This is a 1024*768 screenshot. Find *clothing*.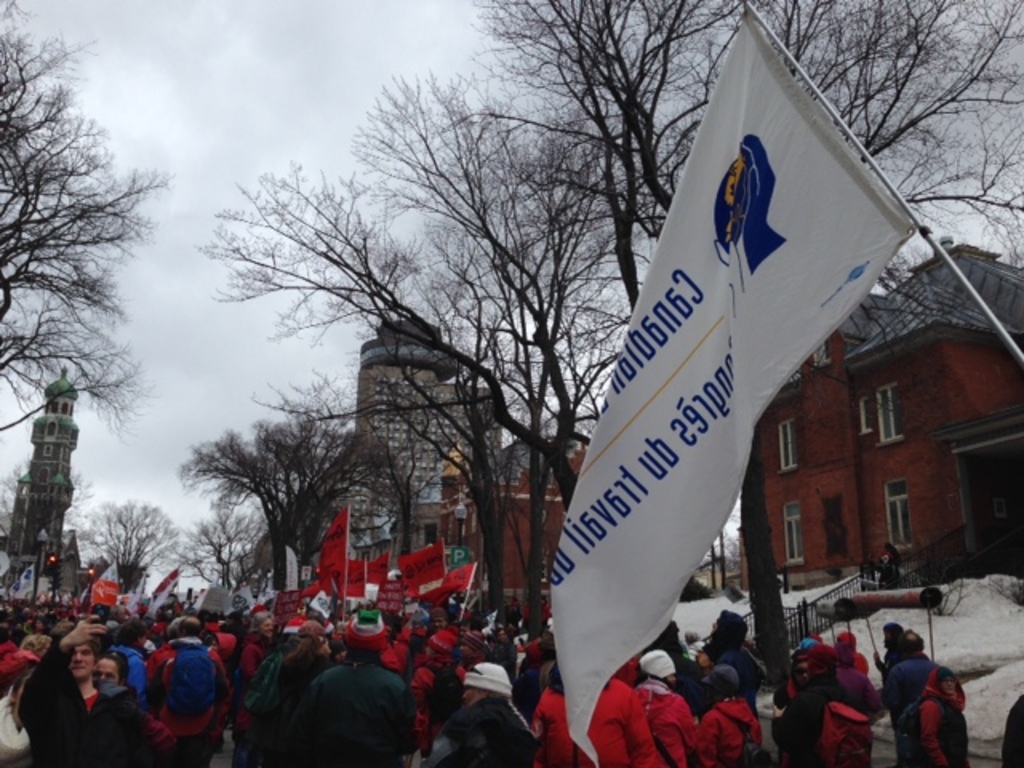
Bounding box: region(709, 645, 770, 707).
